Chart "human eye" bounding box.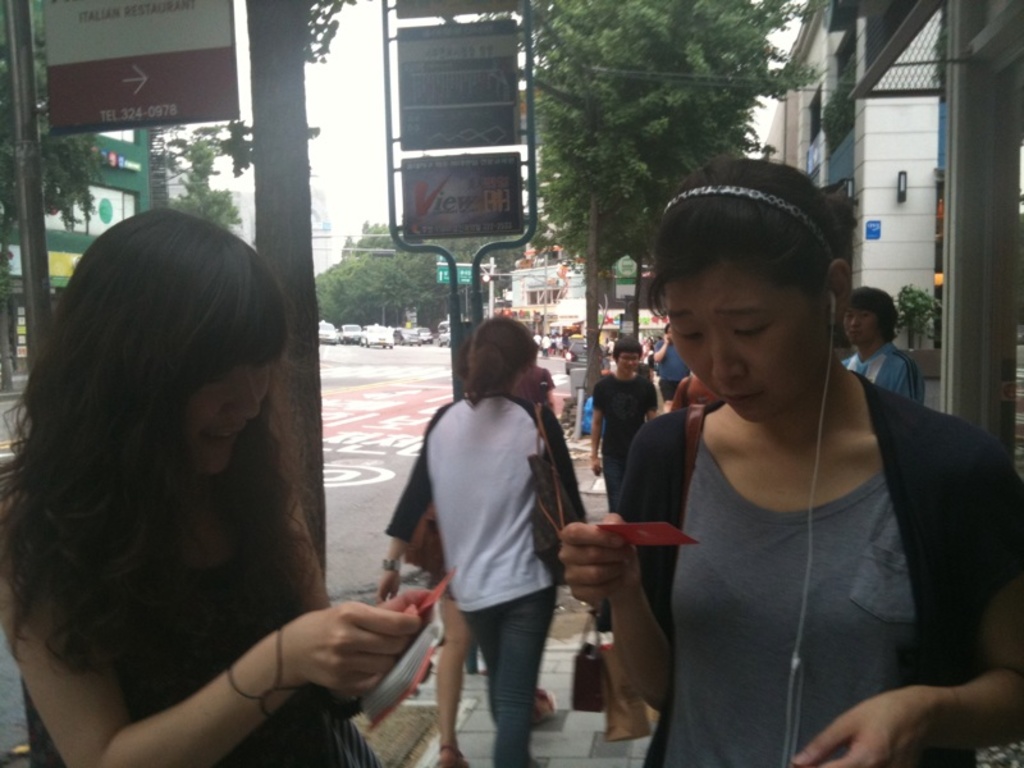
Charted: bbox=[673, 324, 700, 342].
